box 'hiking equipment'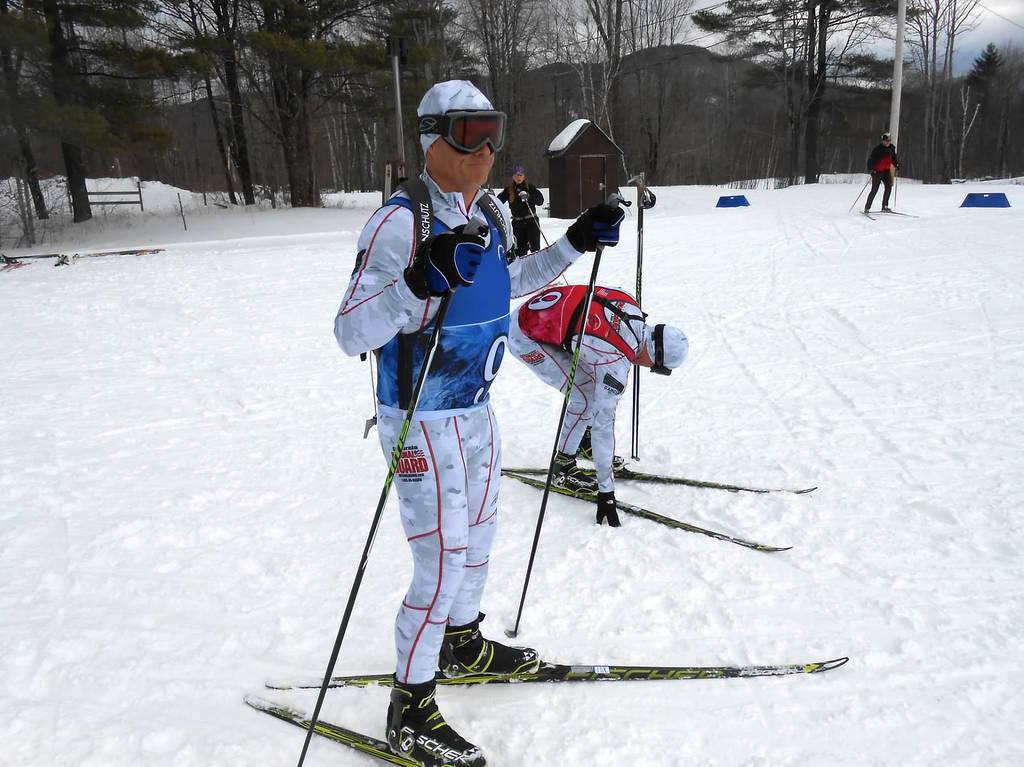
(521, 198, 574, 287)
